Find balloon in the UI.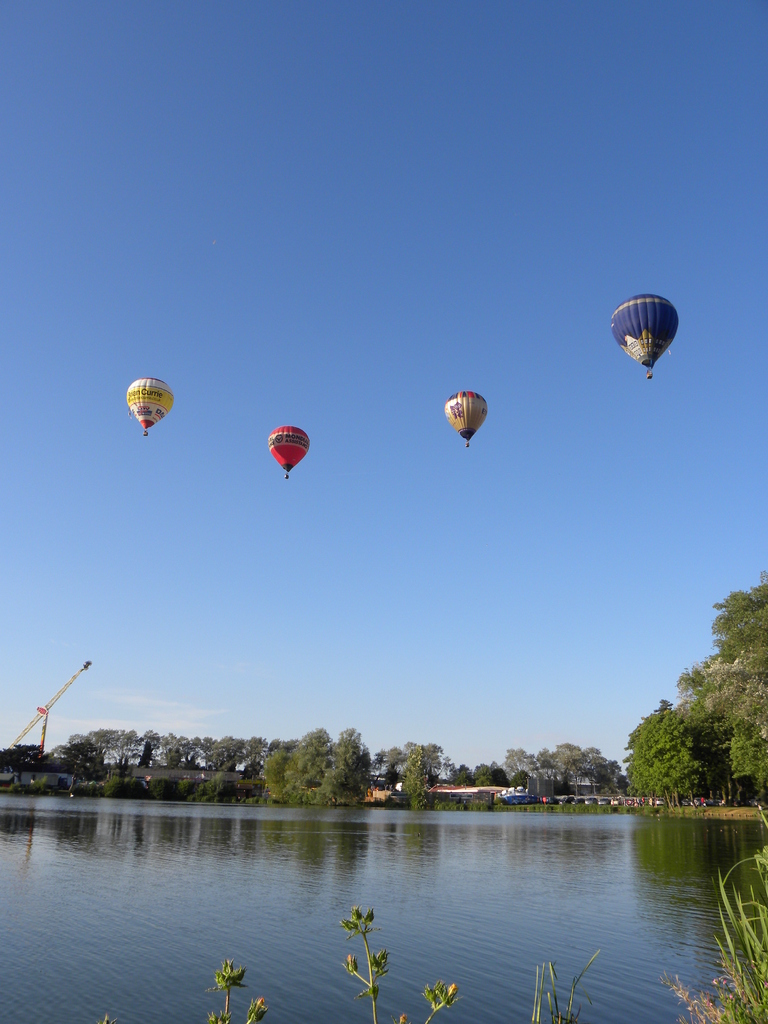
UI element at 265/428/310/472.
